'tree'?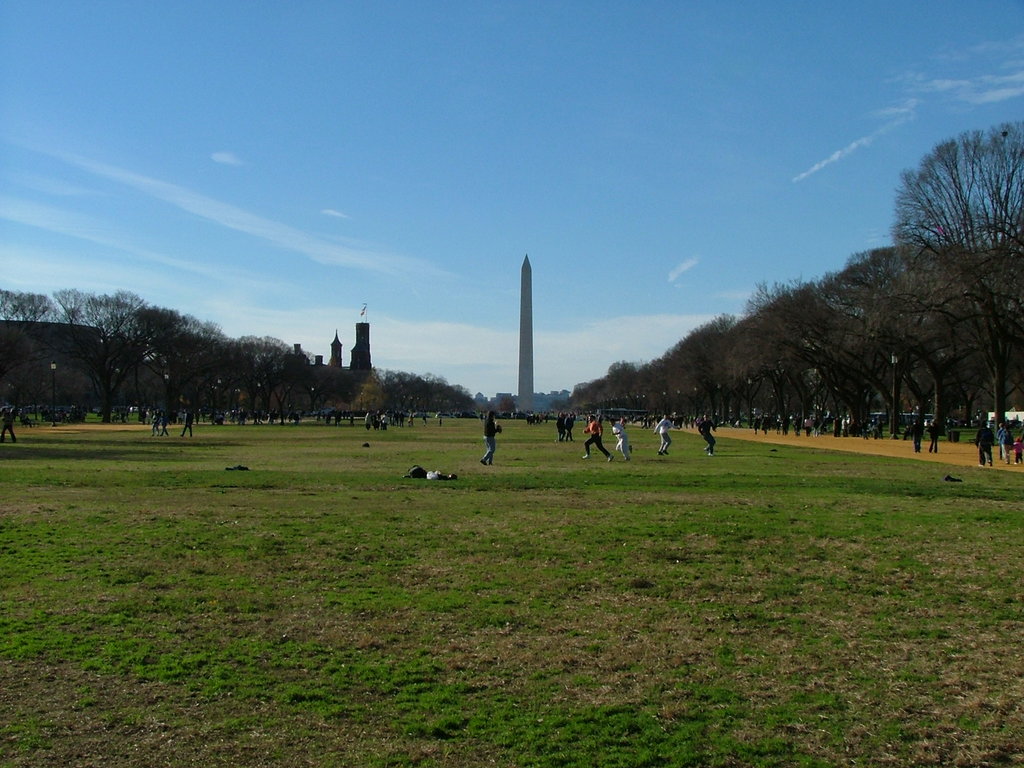
rect(561, 388, 591, 410)
